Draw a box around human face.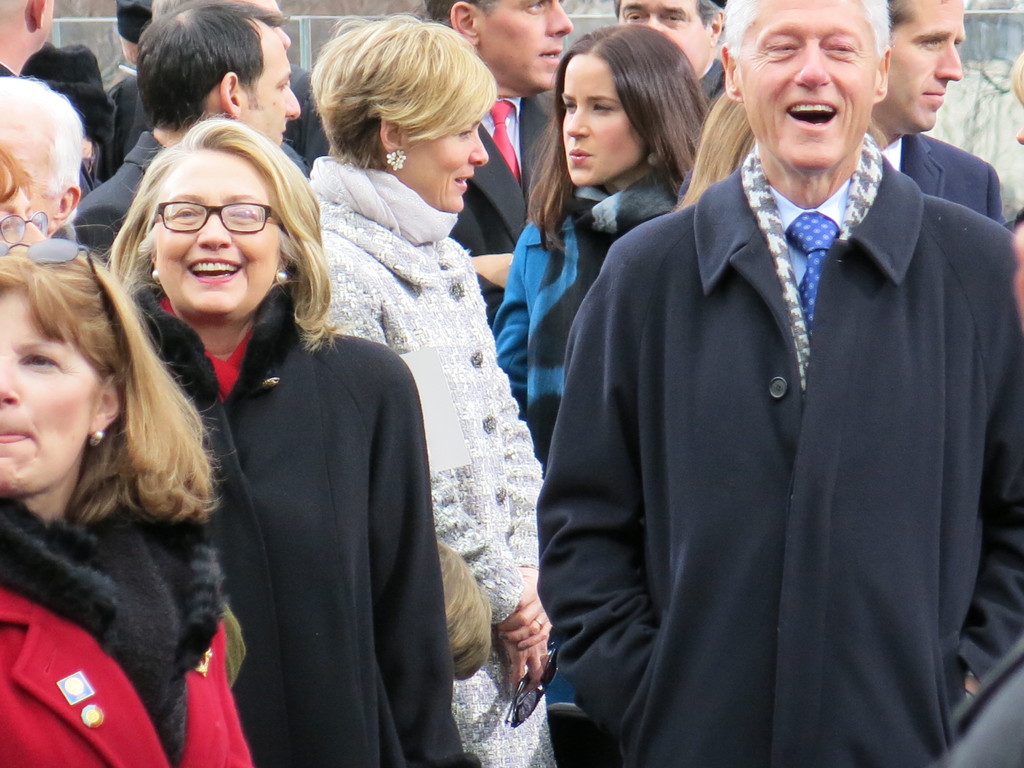
box=[0, 172, 41, 251].
